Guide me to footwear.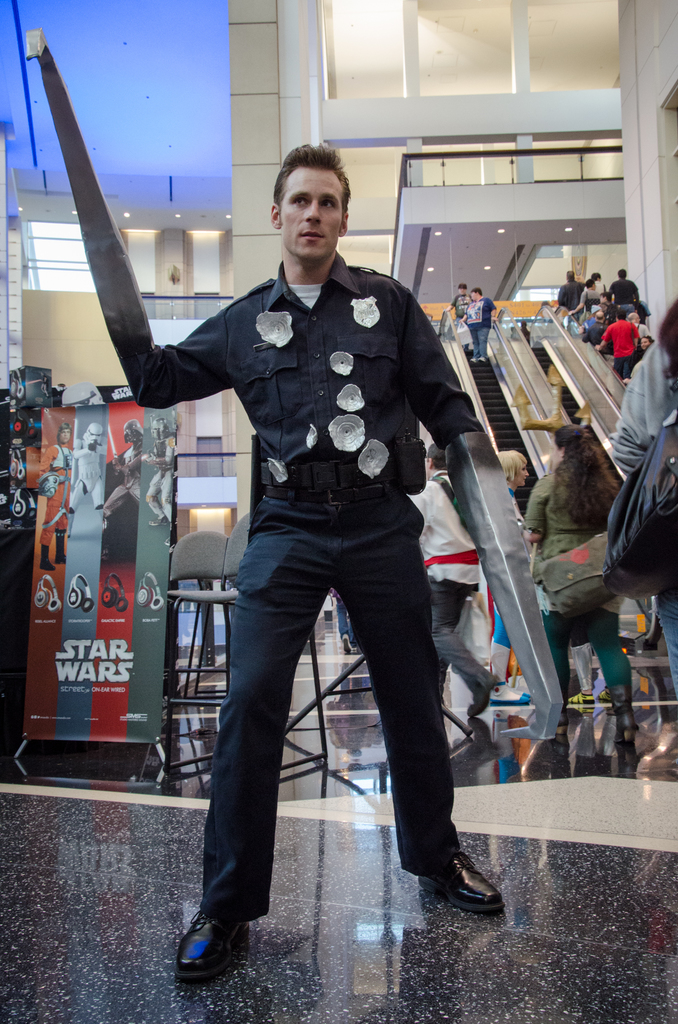
Guidance: 638, 725, 677, 772.
